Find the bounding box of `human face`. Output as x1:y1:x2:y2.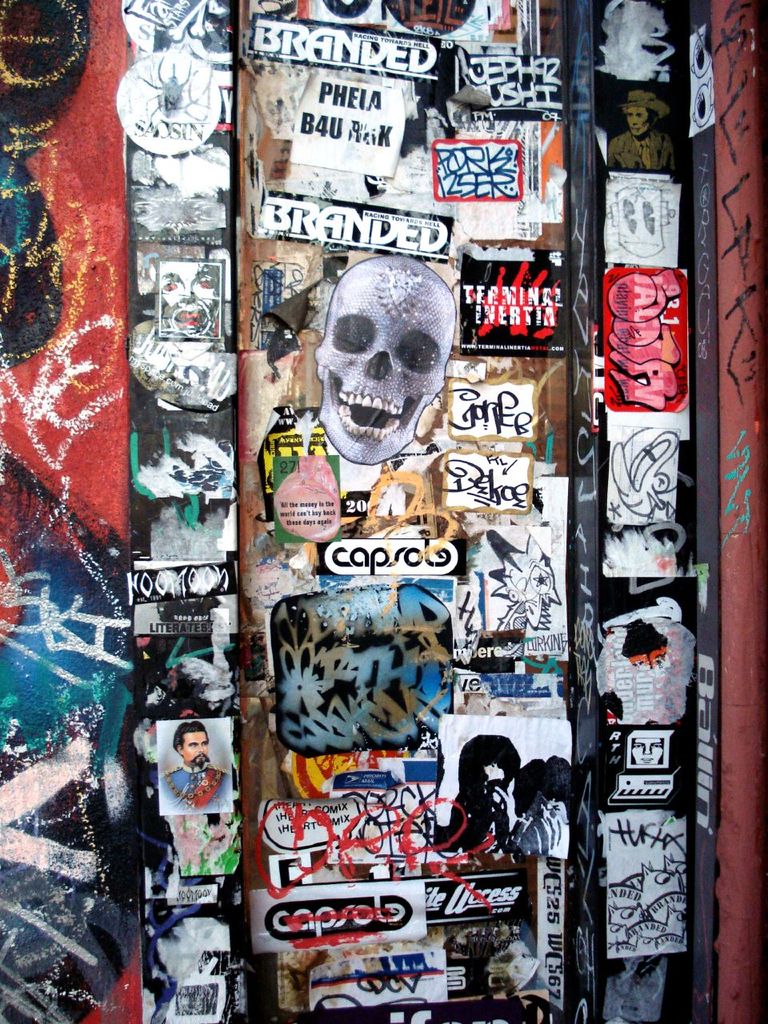
629:110:648:137.
